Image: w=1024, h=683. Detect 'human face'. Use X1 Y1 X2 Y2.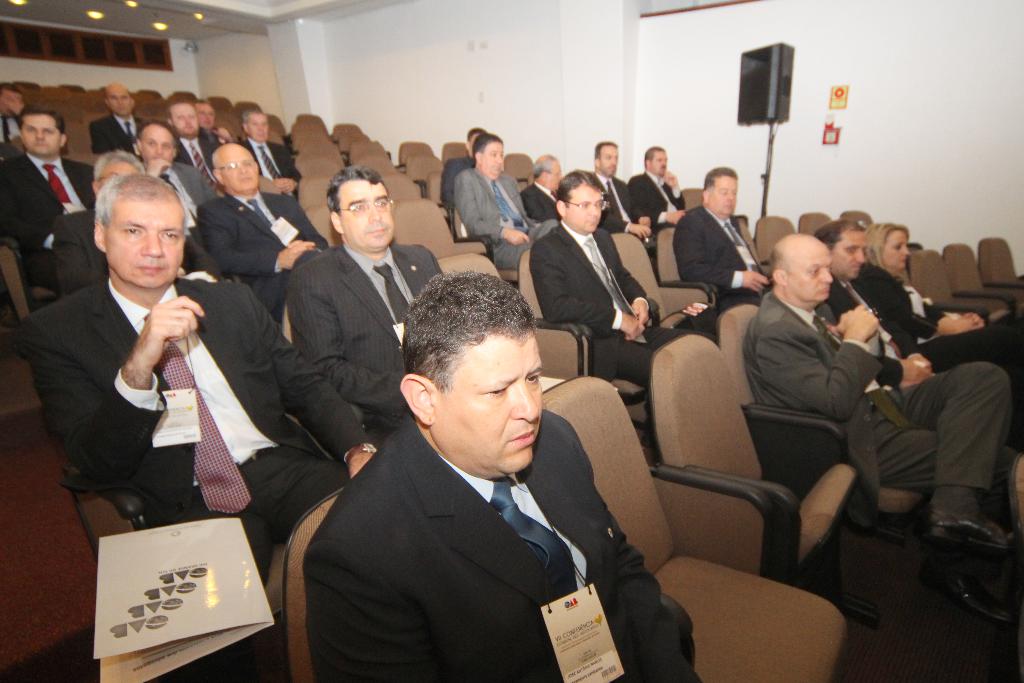
708 176 742 217.
